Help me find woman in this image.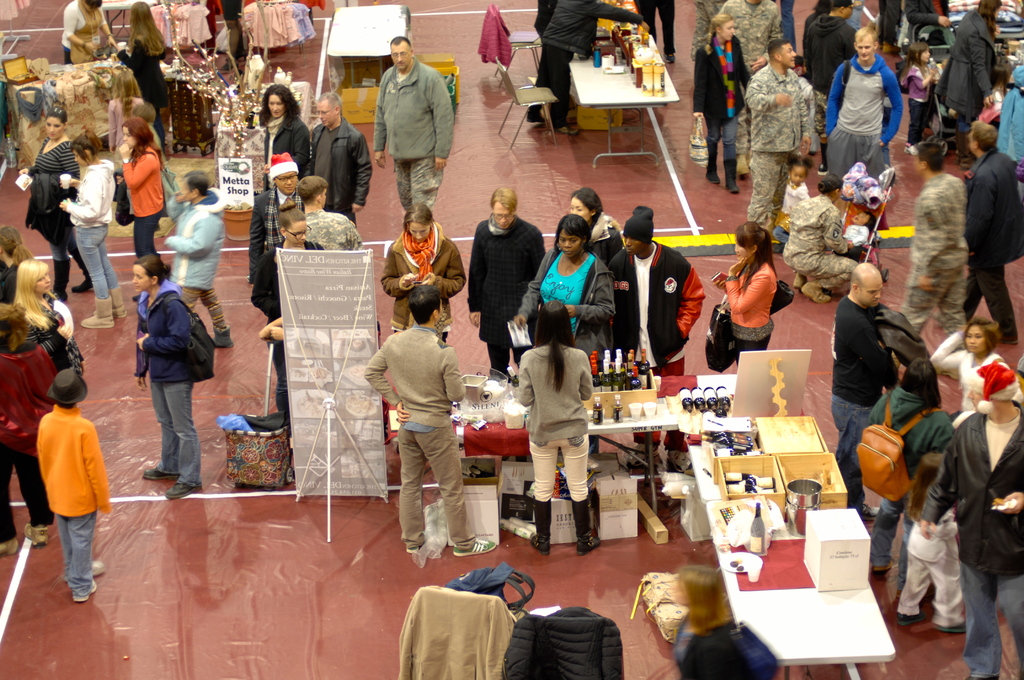
Found it: box(20, 100, 92, 295).
